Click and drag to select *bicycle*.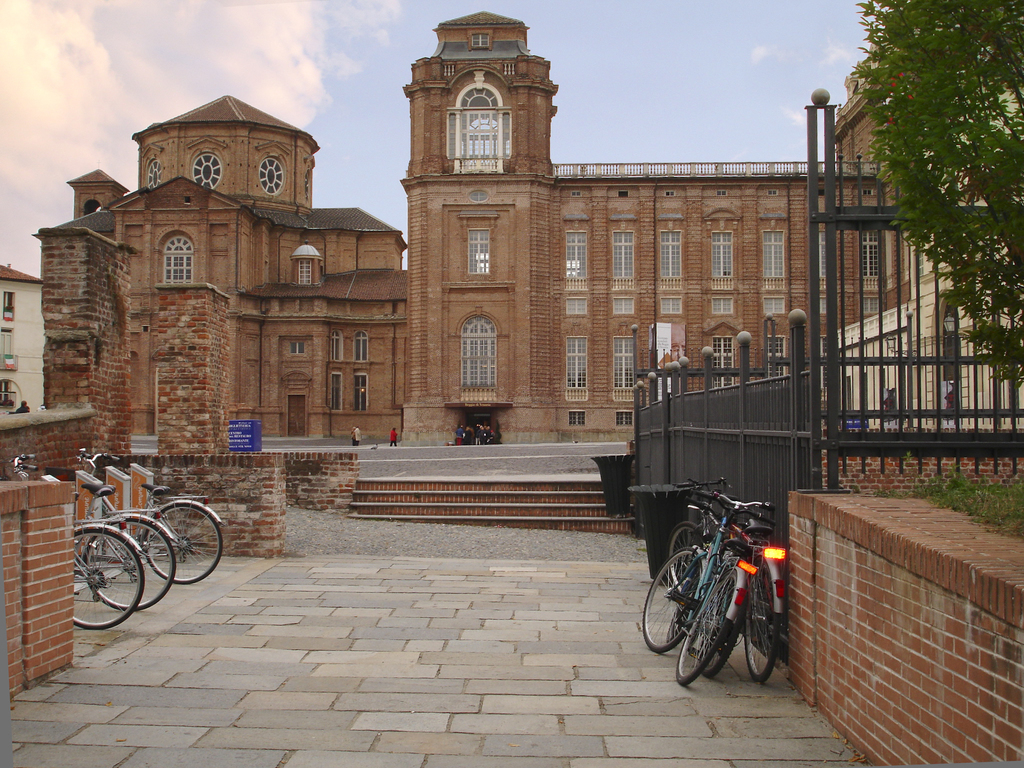
Selection: crop(92, 445, 223, 585).
